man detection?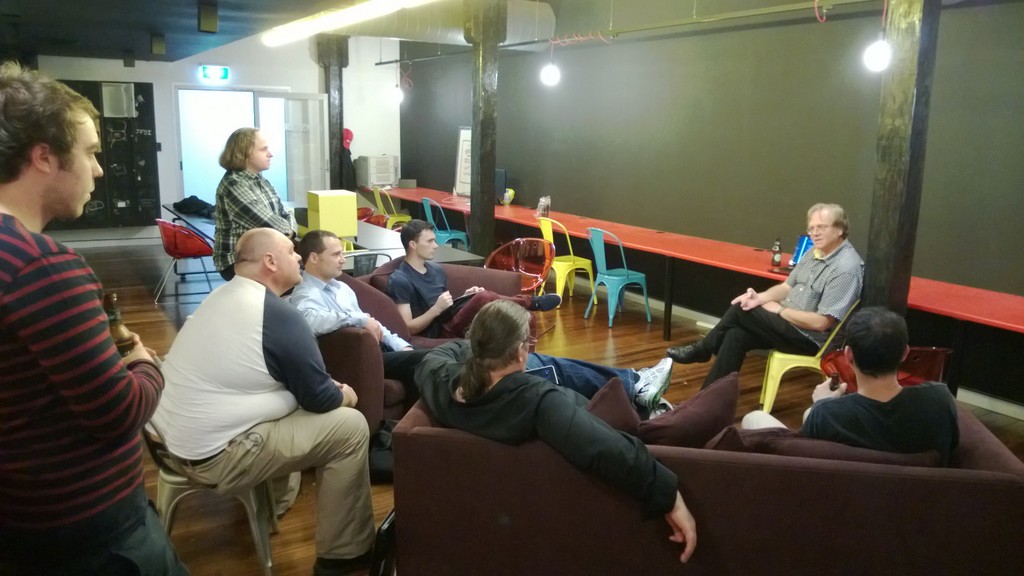
(660,196,878,390)
